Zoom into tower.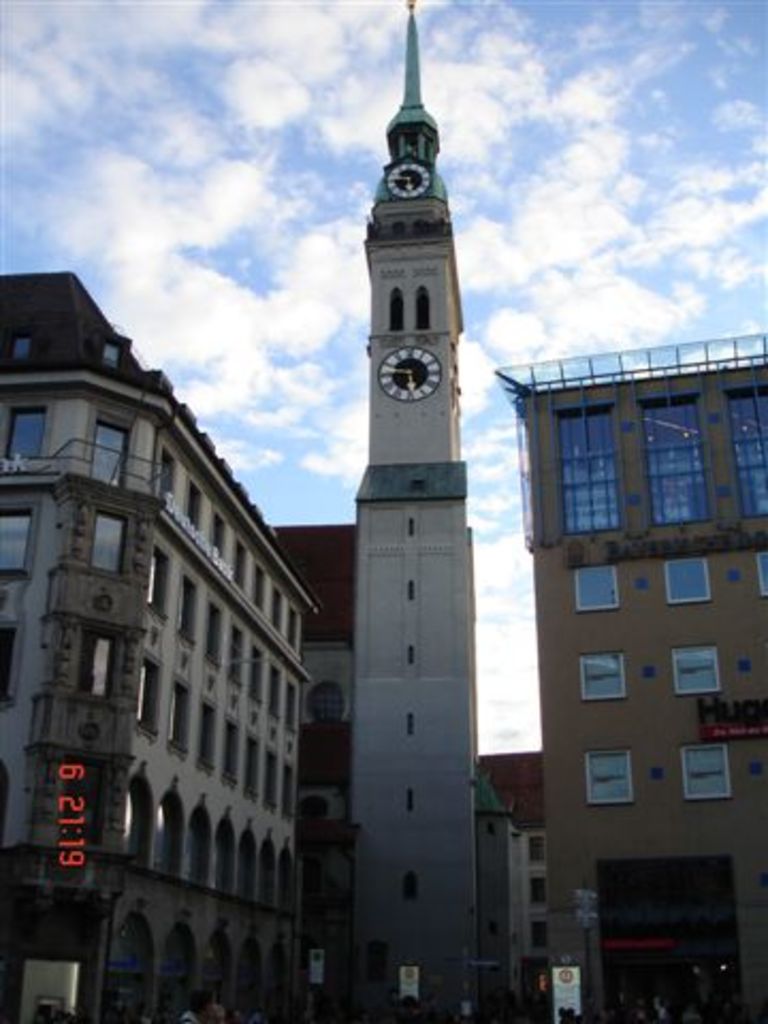
Zoom target: (x1=339, y1=0, x2=478, y2=1015).
